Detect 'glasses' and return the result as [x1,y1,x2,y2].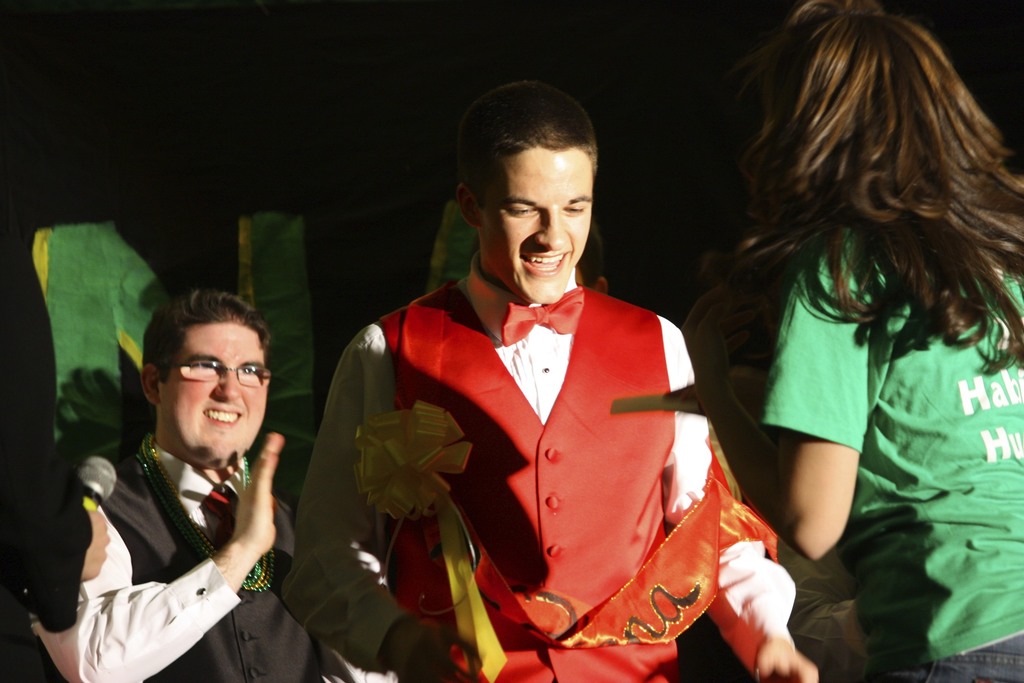
[167,357,270,388].
